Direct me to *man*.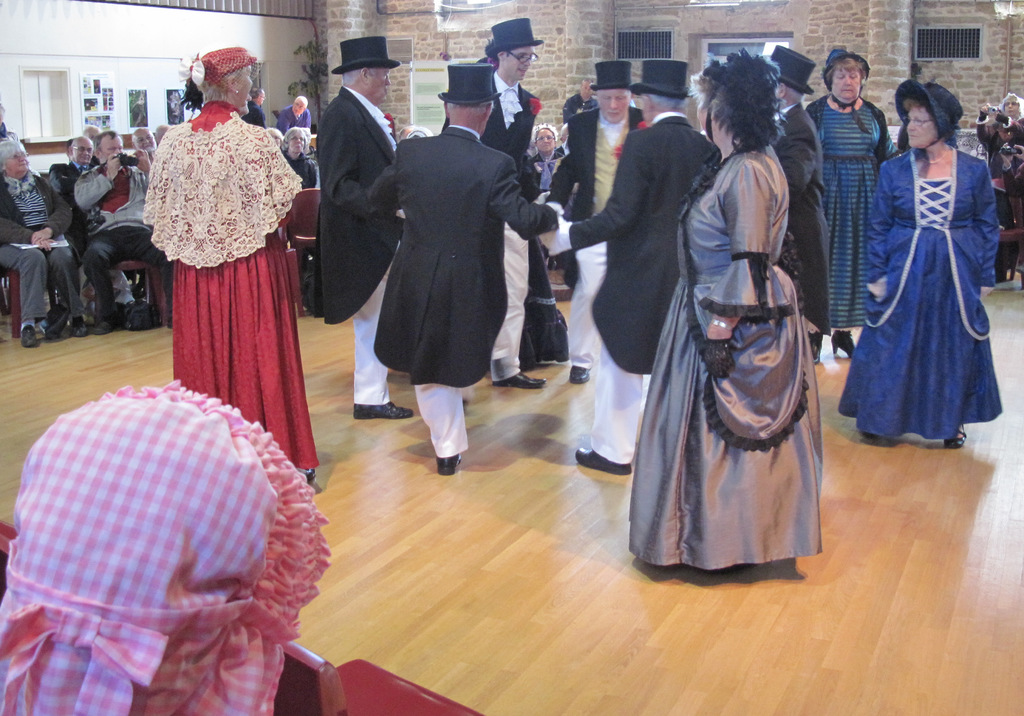
Direction: <bbox>132, 127, 157, 151</bbox>.
